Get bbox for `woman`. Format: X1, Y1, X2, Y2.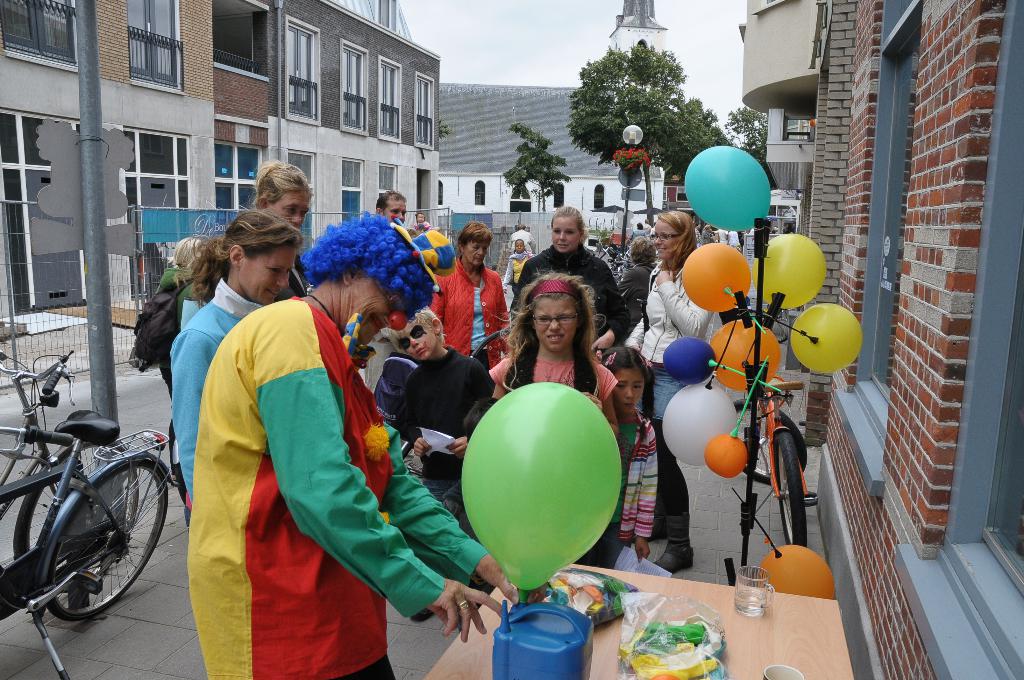
433, 224, 513, 382.
